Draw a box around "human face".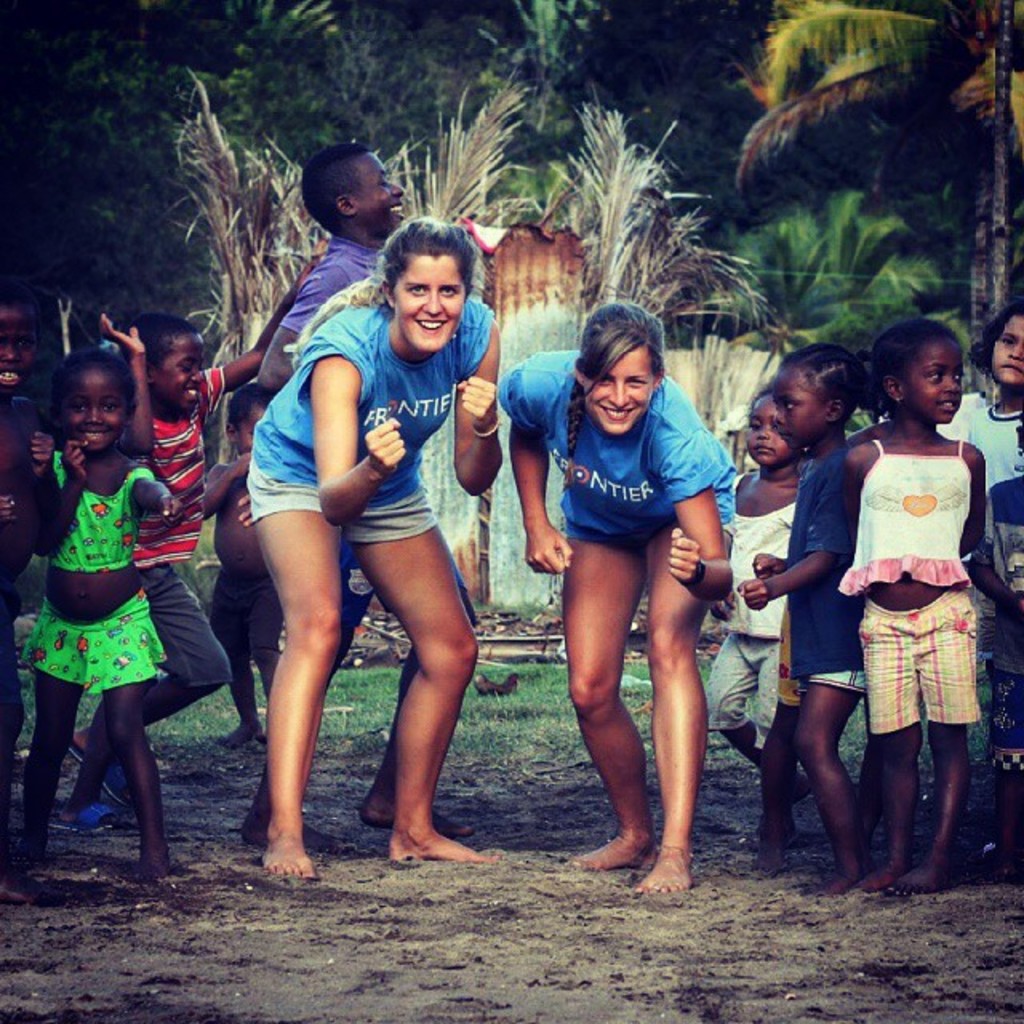
locate(237, 405, 267, 453).
